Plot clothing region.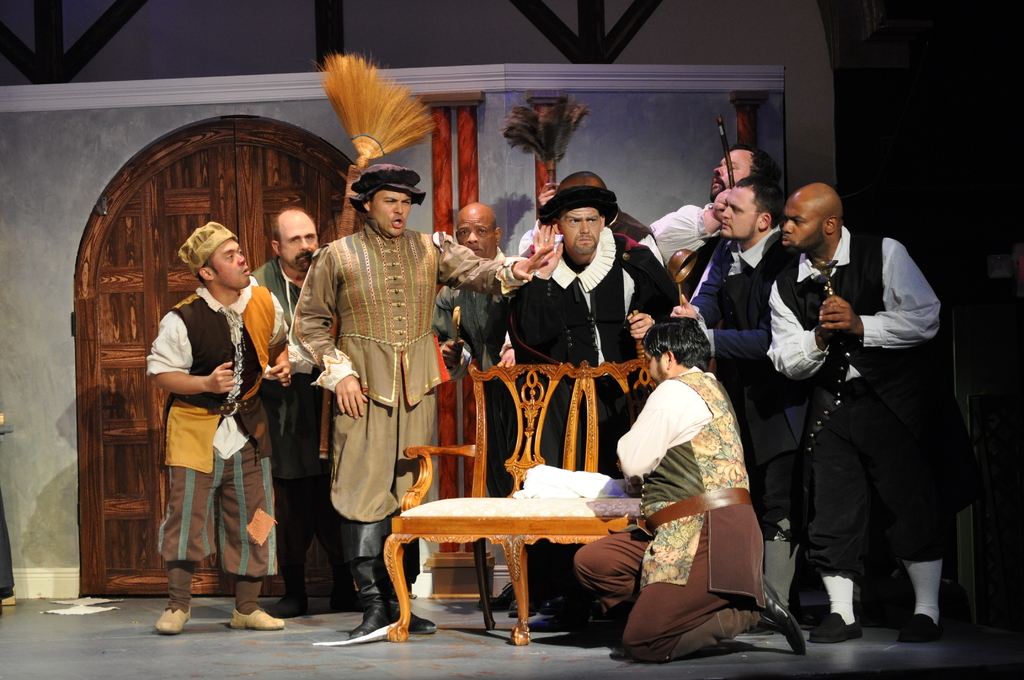
Plotted at box=[141, 259, 264, 594].
